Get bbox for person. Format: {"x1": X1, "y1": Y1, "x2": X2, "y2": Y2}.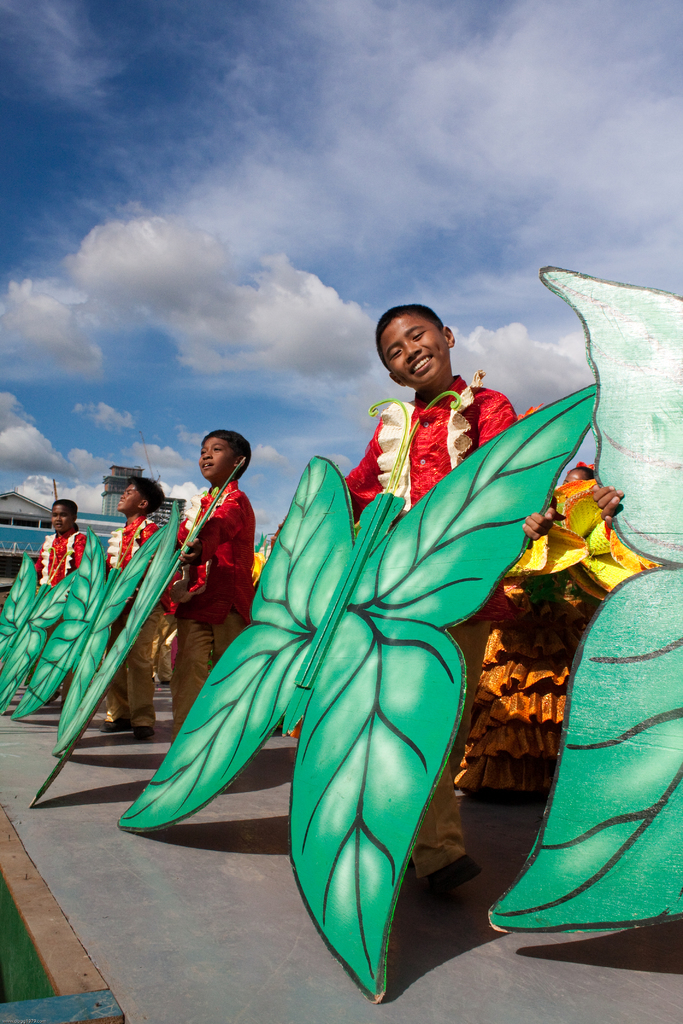
{"x1": 99, "y1": 469, "x2": 176, "y2": 744}.
